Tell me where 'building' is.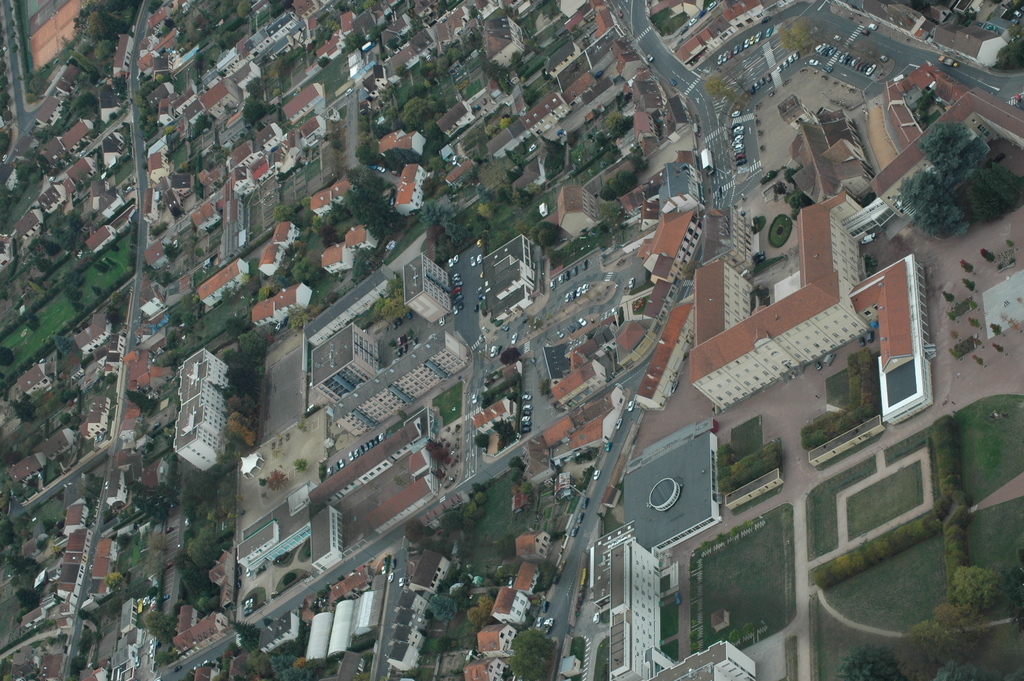
'building' is at [x1=311, y1=321, x2=377, y2=405].
